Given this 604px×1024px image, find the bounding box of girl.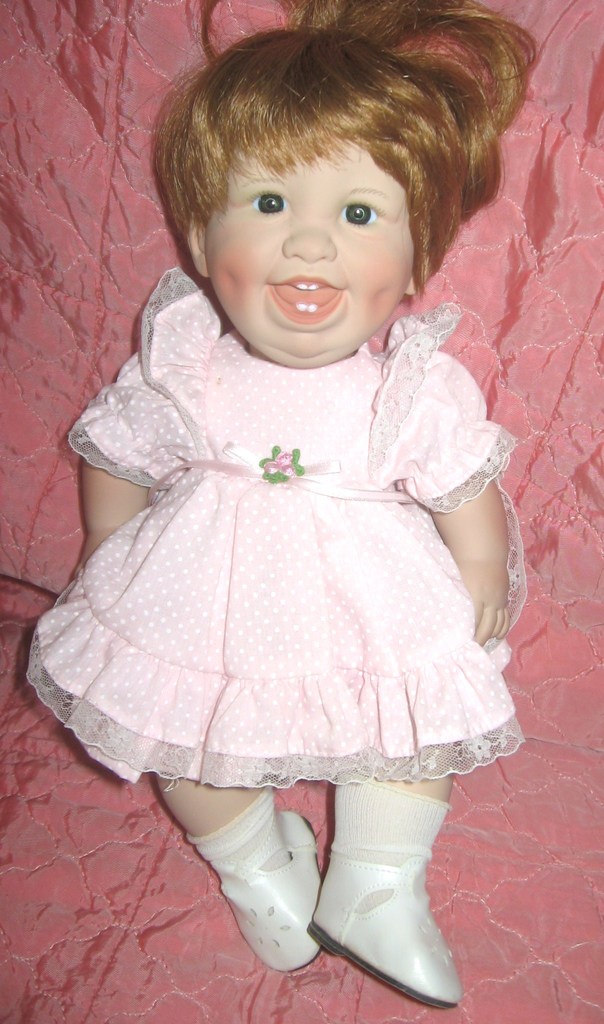
x1=51 y1=6 x2=559 y2=909.
